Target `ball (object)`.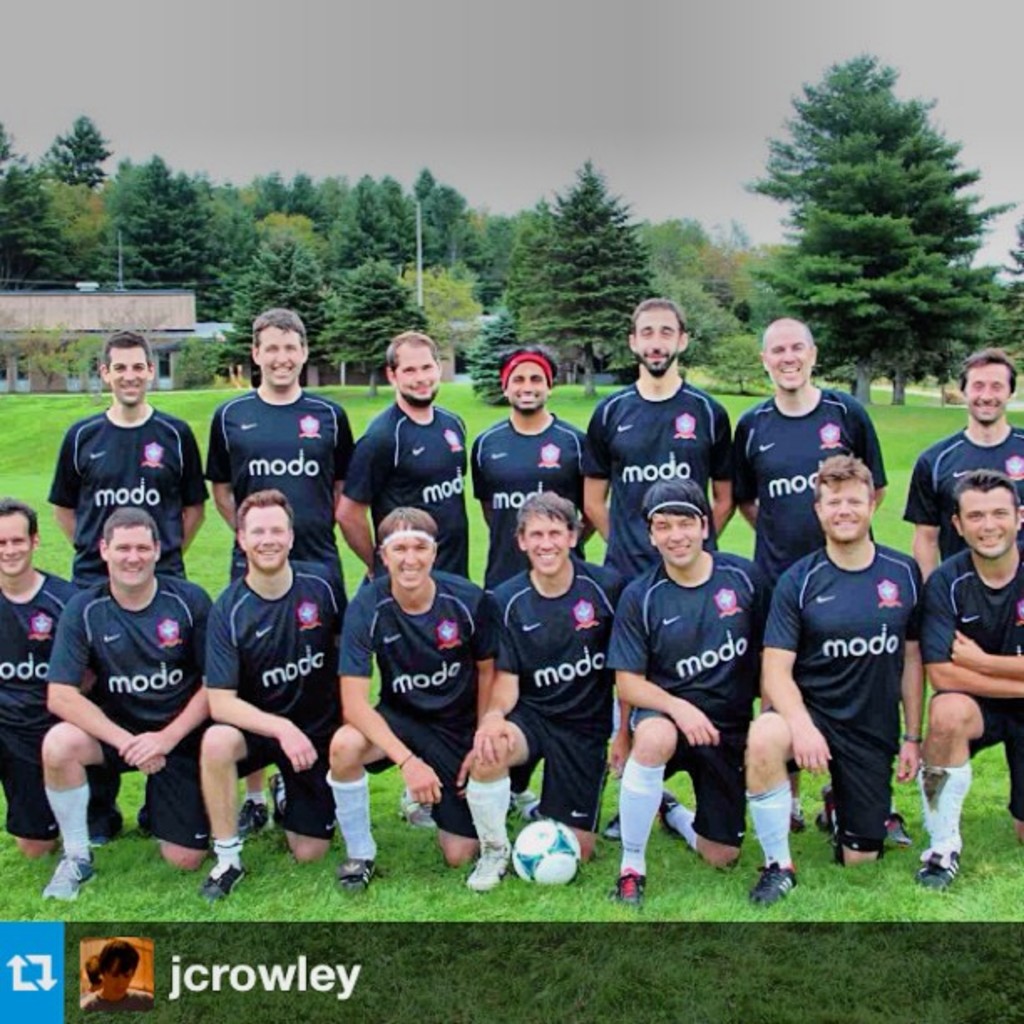
Target region: <region>514, 820, 581, 885</region>.
